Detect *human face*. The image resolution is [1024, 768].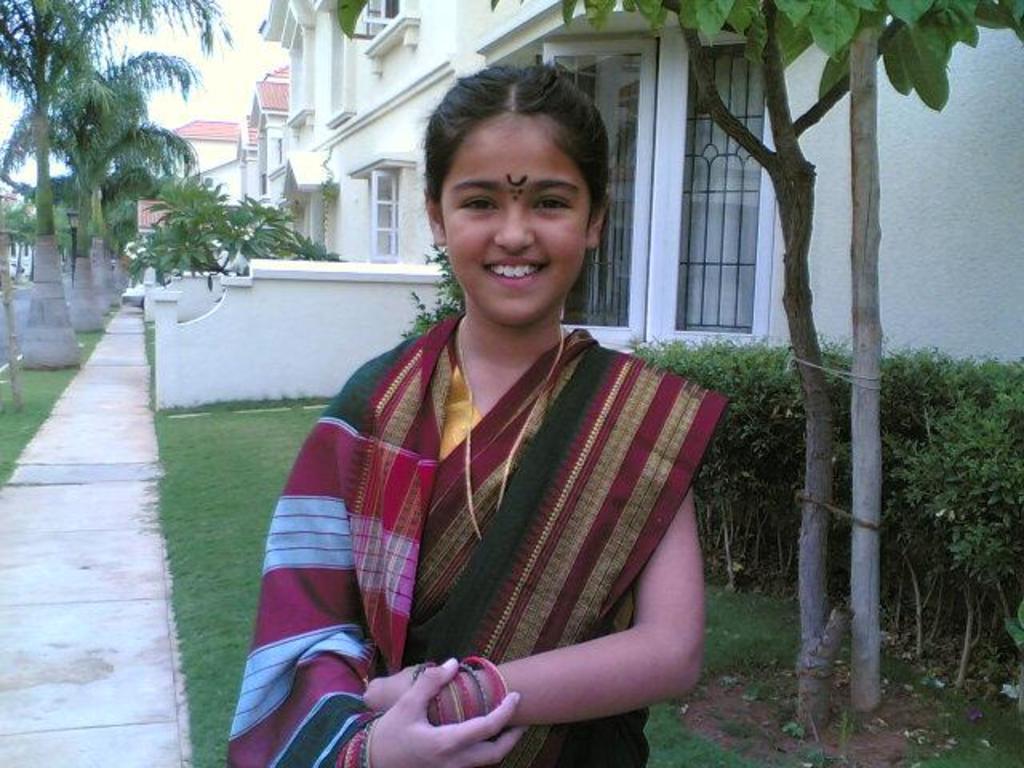
(432, 99, 602, 322).
